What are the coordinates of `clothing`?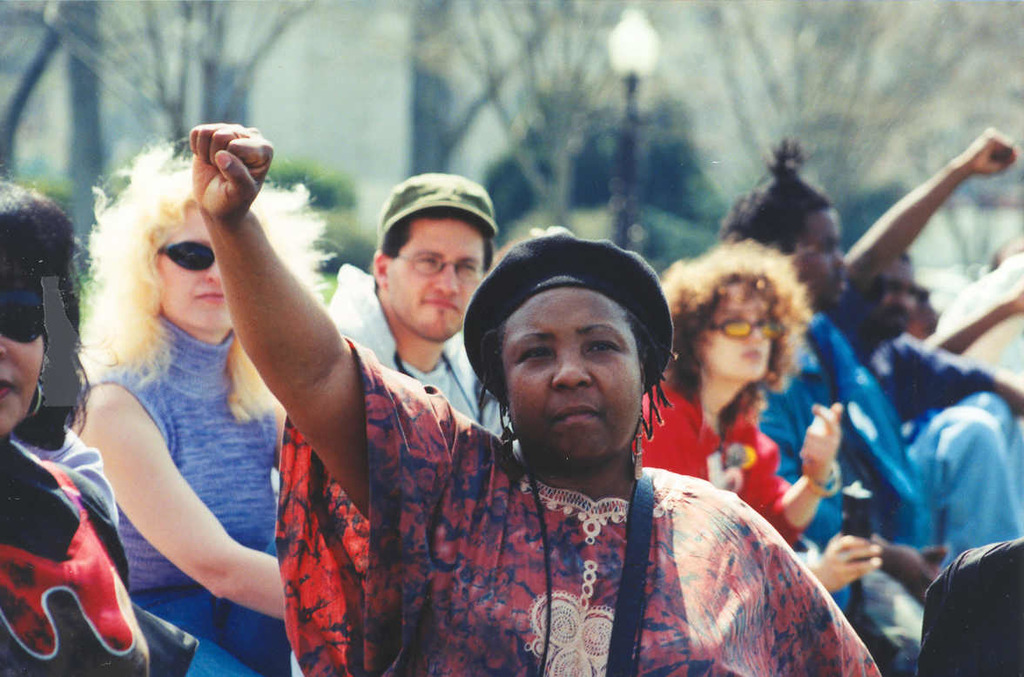
locate(326, 268, 509, 439).
